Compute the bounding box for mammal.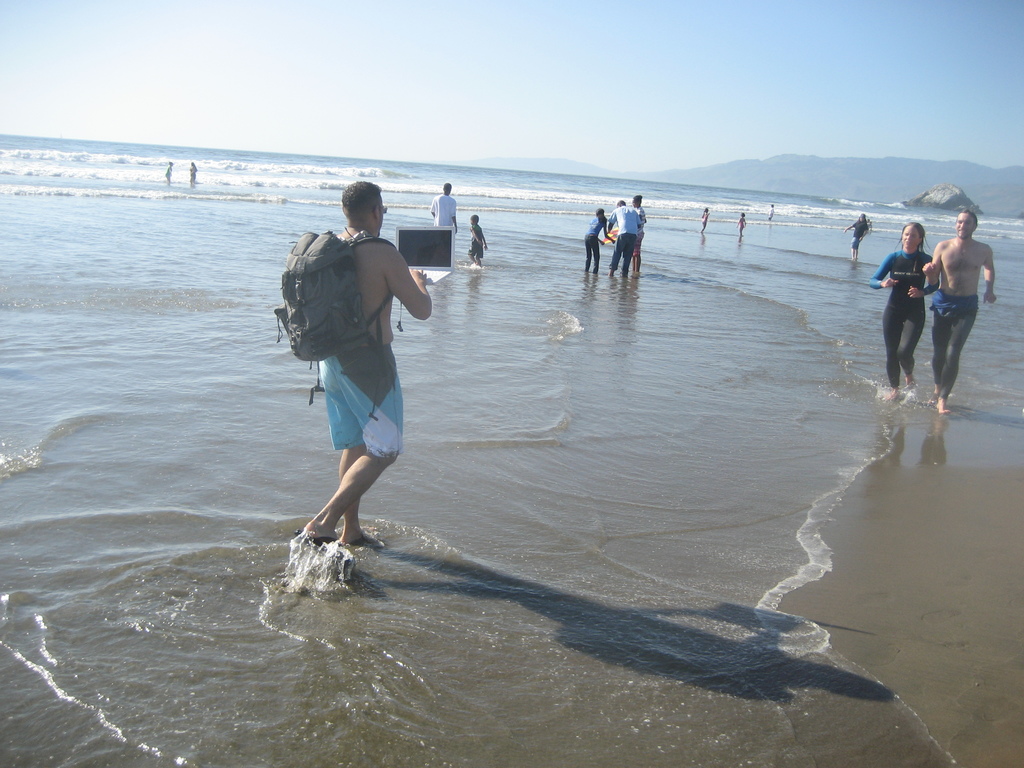
(x1=608, y1=200, x2=643, y2=273).
